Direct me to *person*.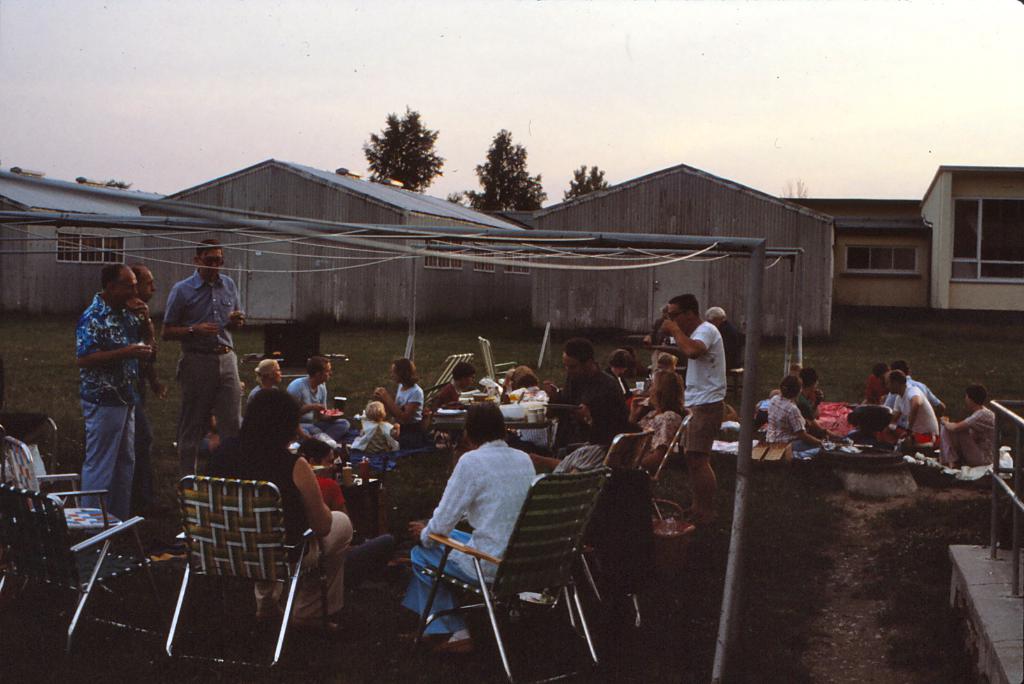
Direction: (432,369,478,447).
